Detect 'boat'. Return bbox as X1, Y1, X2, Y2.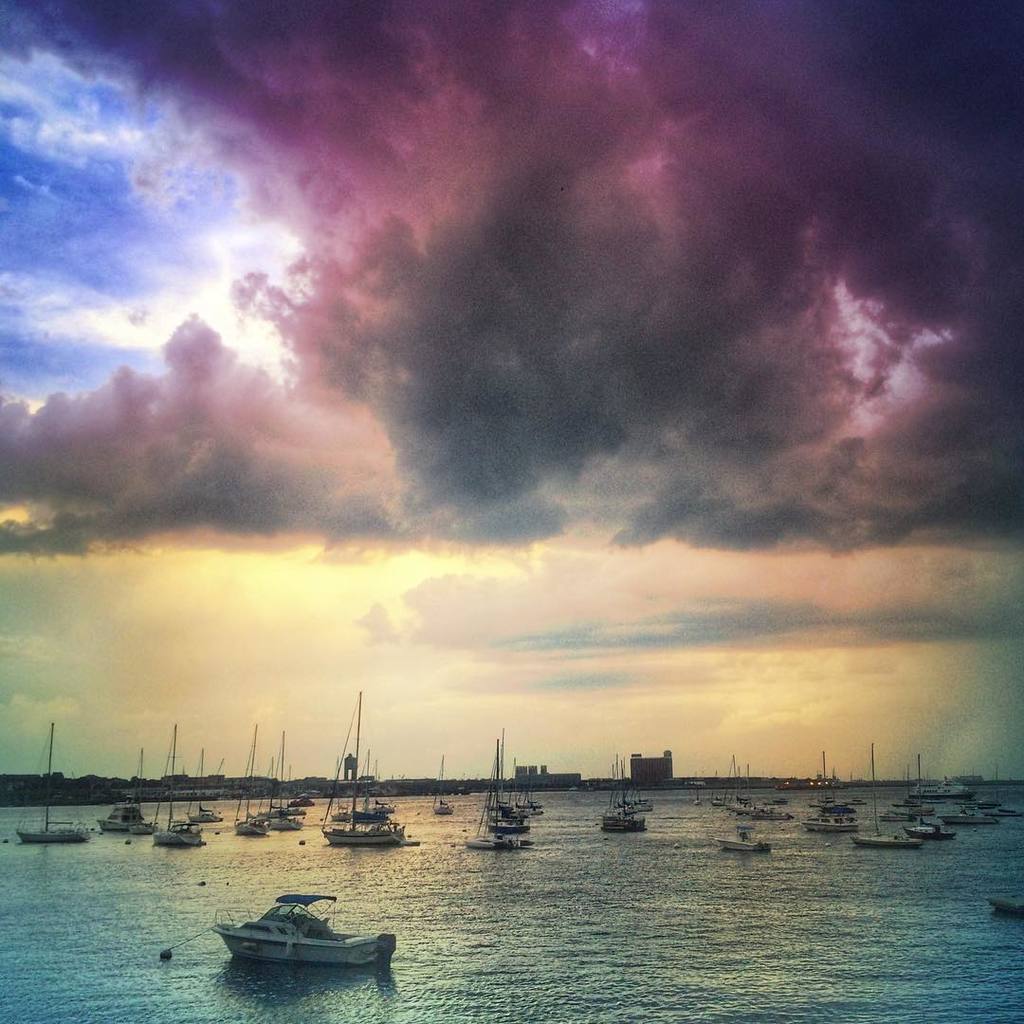
735, 757, 763, 818.
